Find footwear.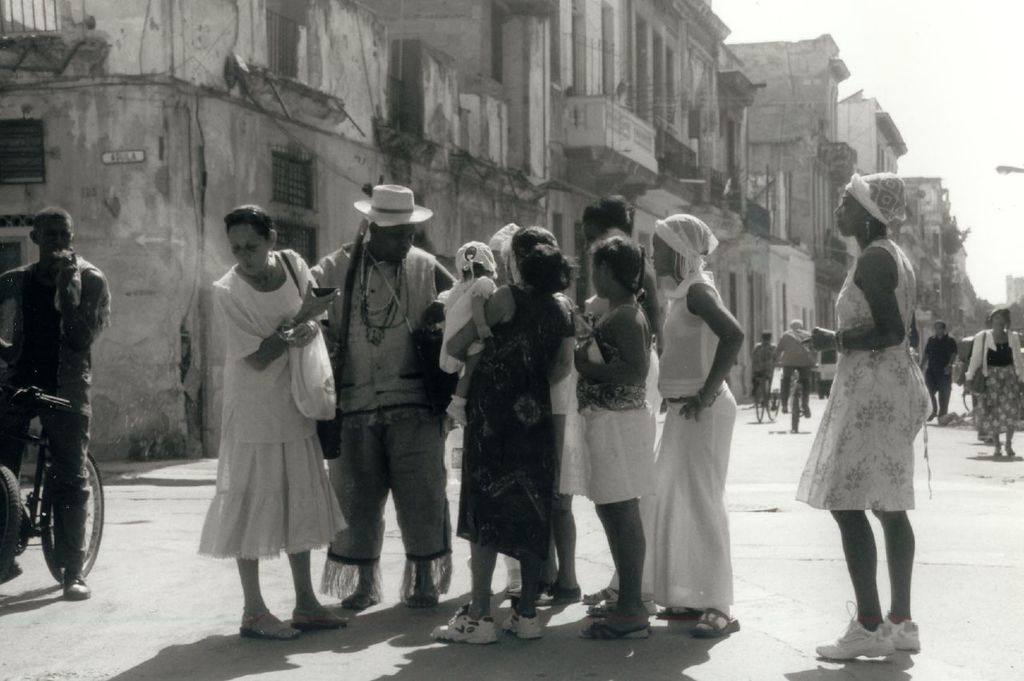
region(817, 625, 888, 661).
